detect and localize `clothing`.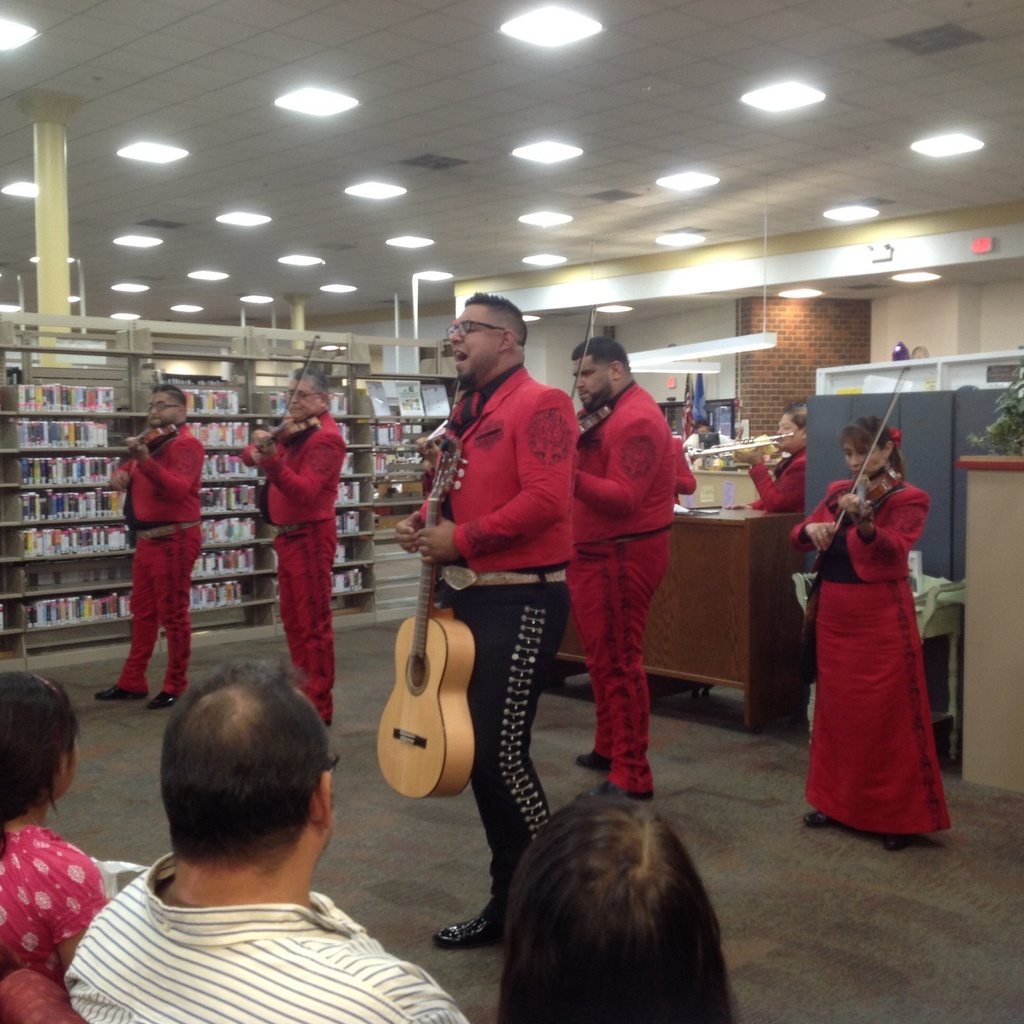
Localized at x1=240 y1=411 x2=344 y2=732.
